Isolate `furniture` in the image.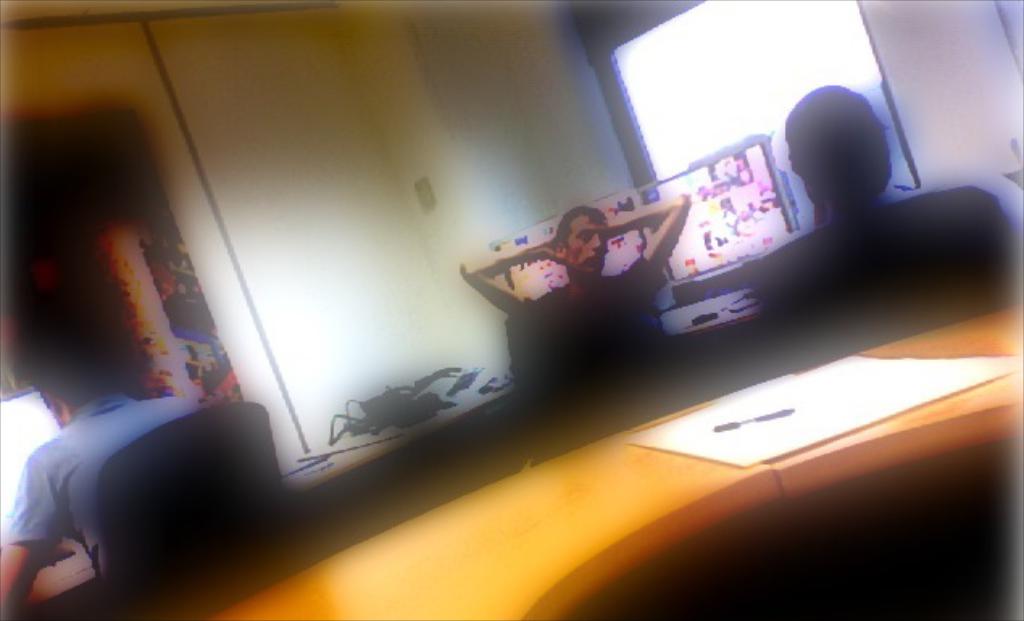
Isolated region: detection(748, 185, 1014, 353).
